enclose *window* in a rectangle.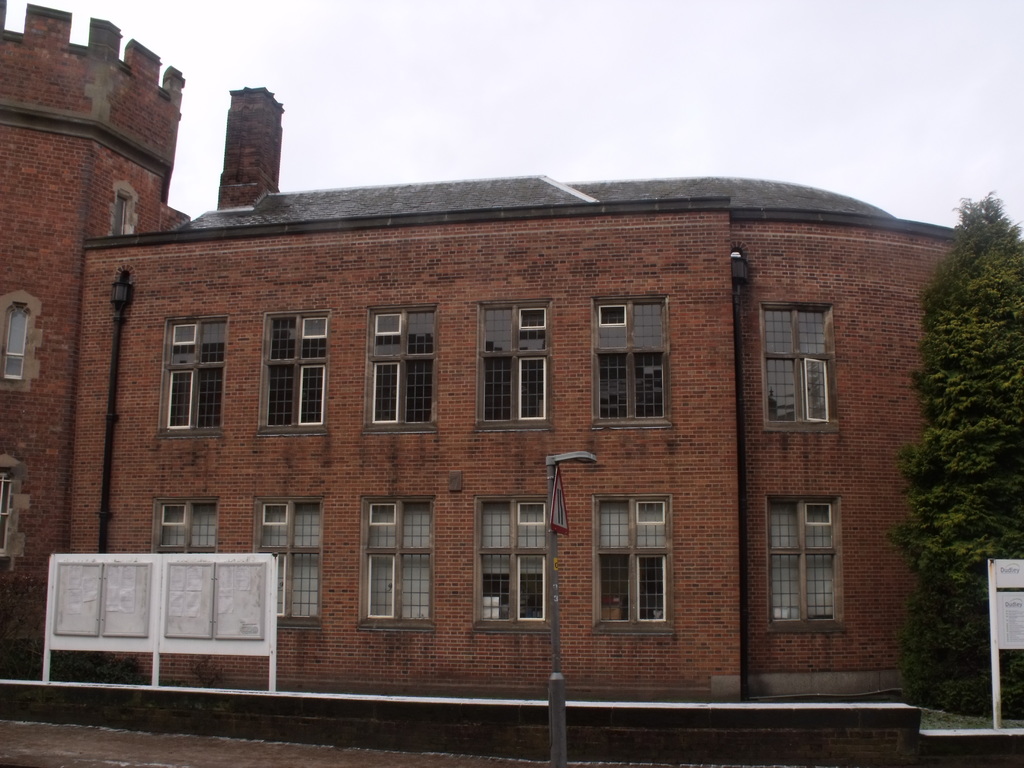
Rect(109, 184, 134, 234).
